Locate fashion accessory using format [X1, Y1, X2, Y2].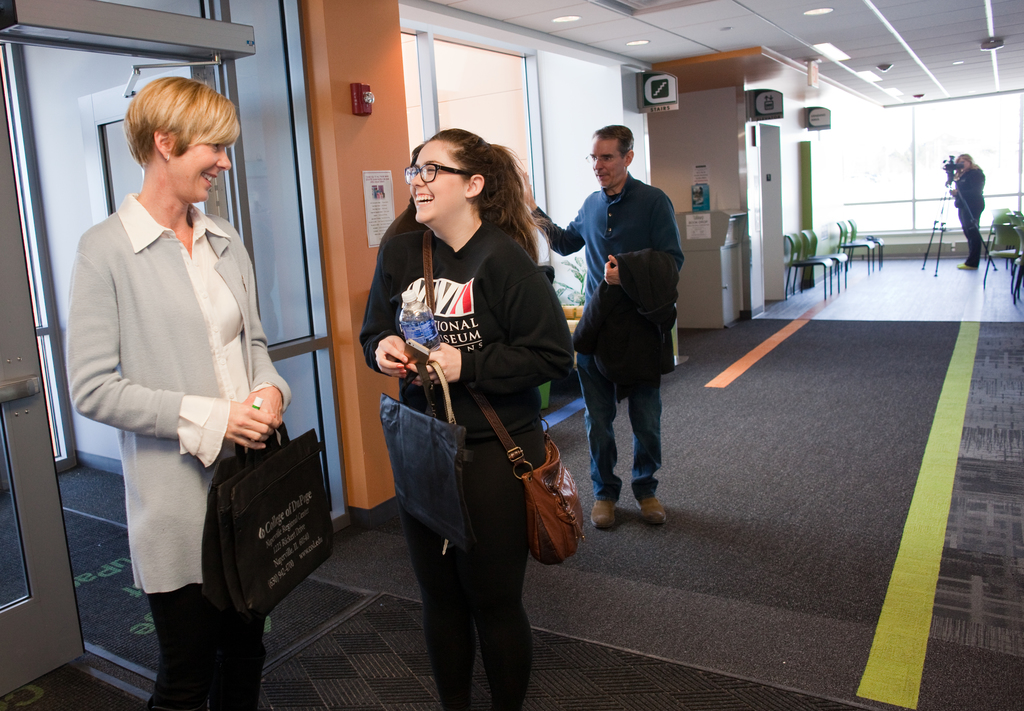
[199, 419, 341, 616].
